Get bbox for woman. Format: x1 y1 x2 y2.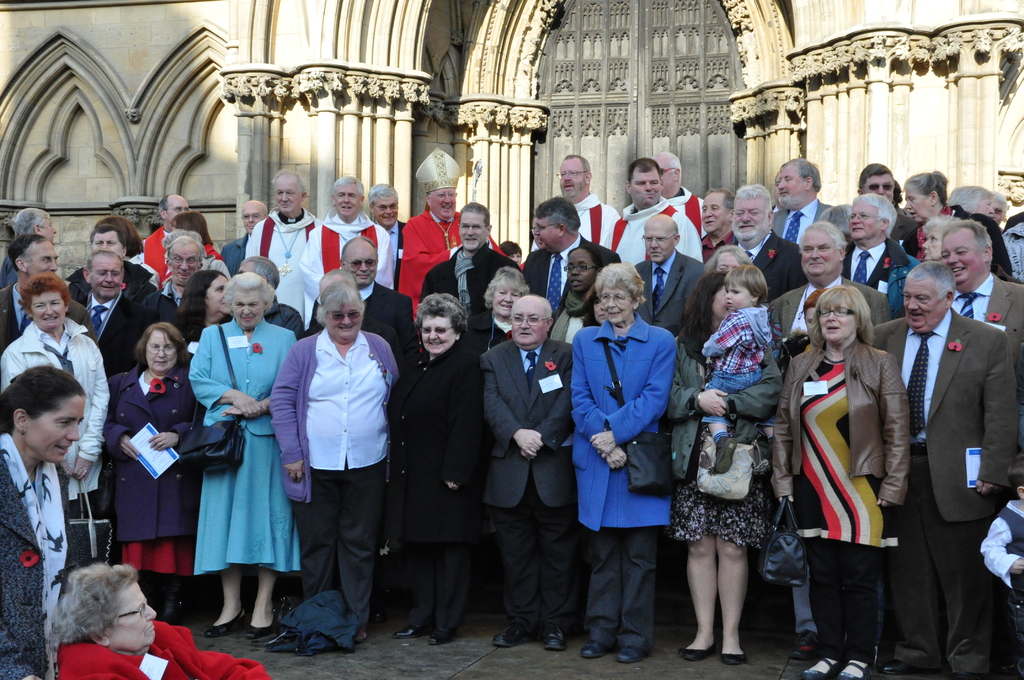
566 261 675 665.
